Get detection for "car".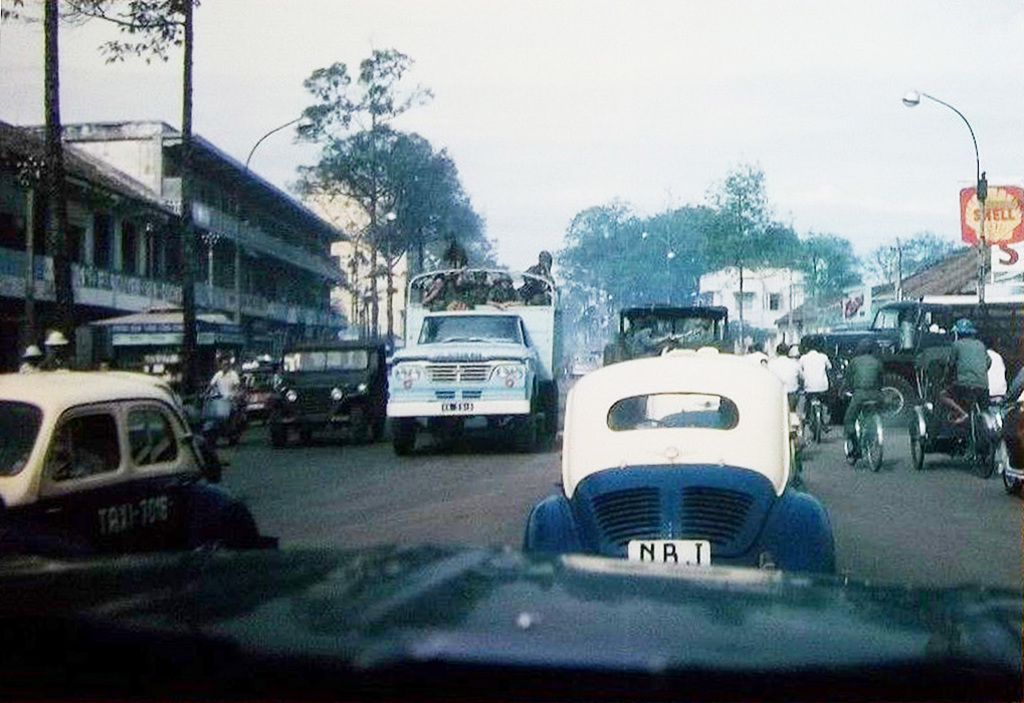
Detection: 0:0:1023:702.
